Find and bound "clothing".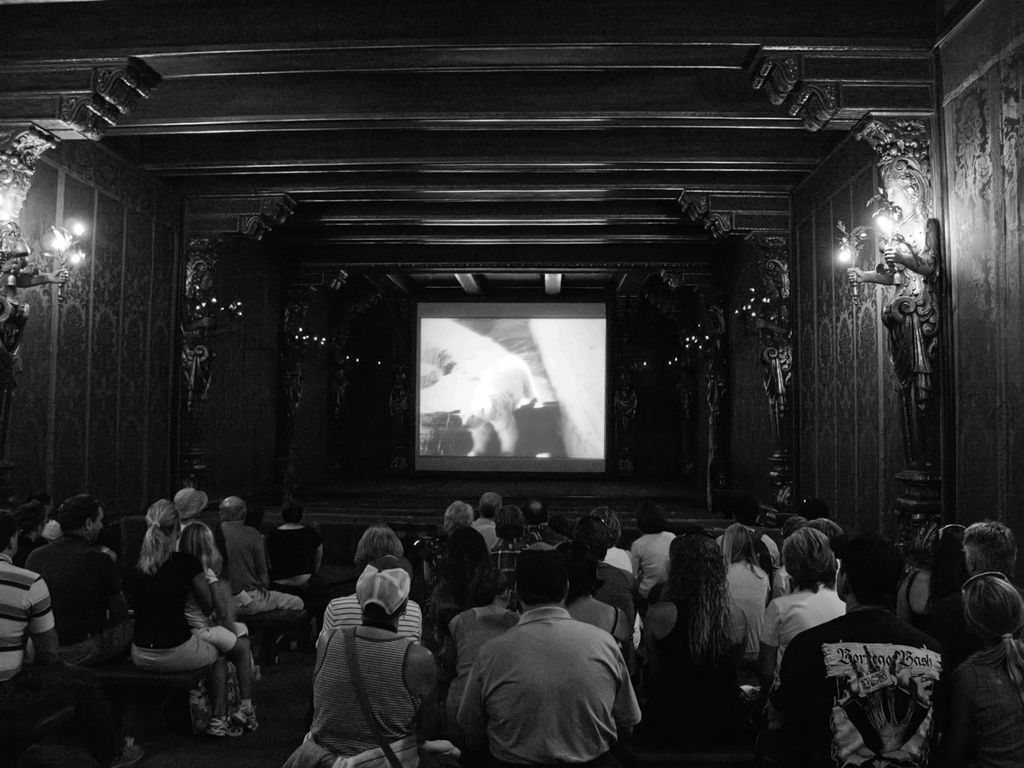
Bound: 719:551:773:663.
